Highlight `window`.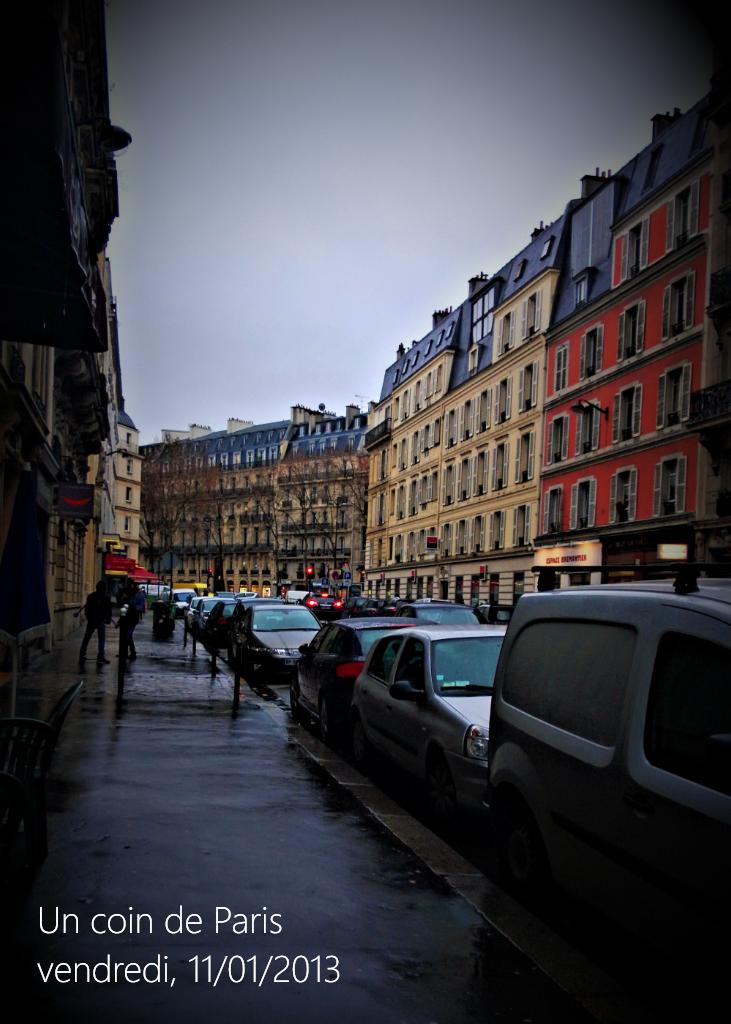
Highlighted region: detection(413, 377, 423, 411).
